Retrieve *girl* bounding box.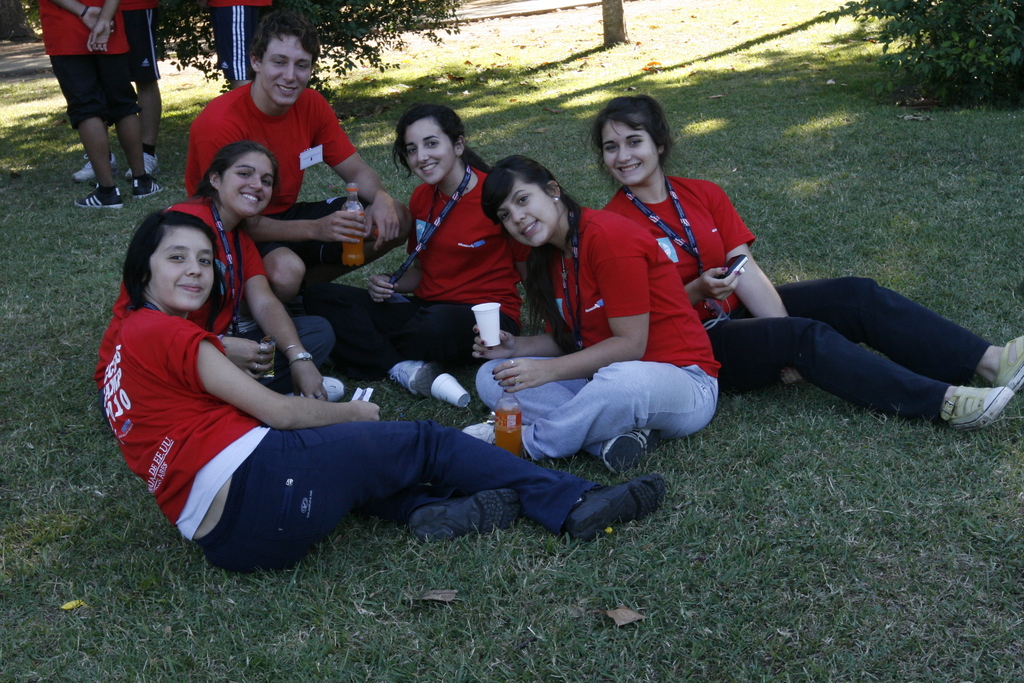
Bounding box: {"left": 91, "top": 141, "right": 348, "bottom": 393}.
